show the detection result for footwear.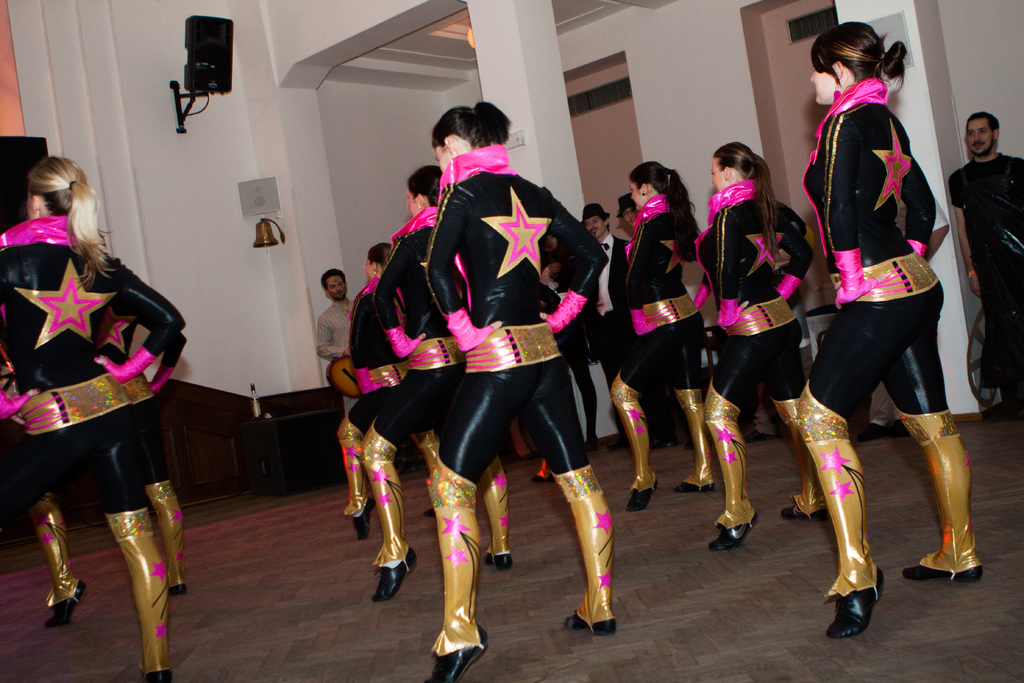
(left=902, top=556, right=984, bottom=582).
